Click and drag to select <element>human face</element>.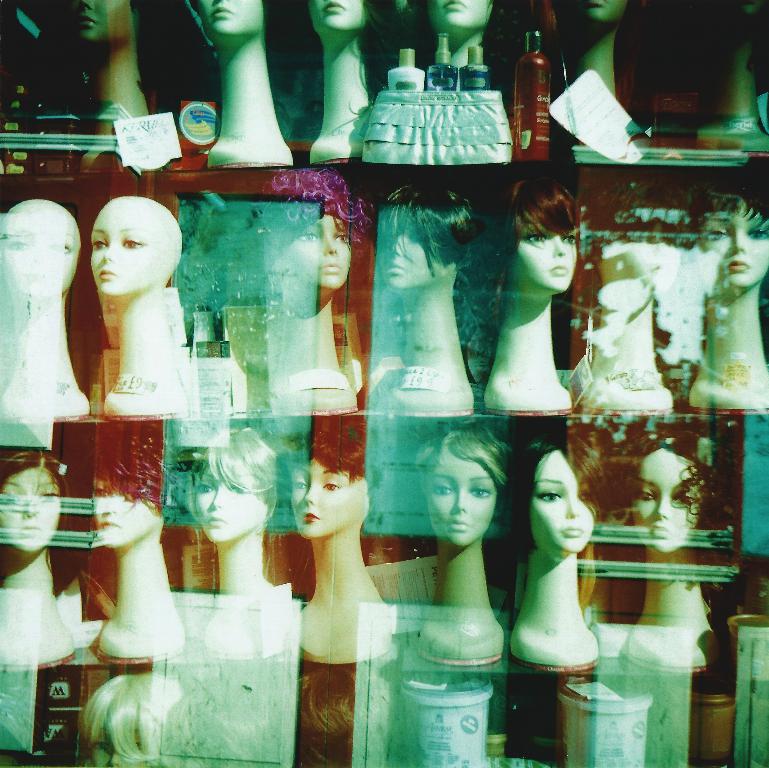
Selection: (198, 0, 268, 37).
